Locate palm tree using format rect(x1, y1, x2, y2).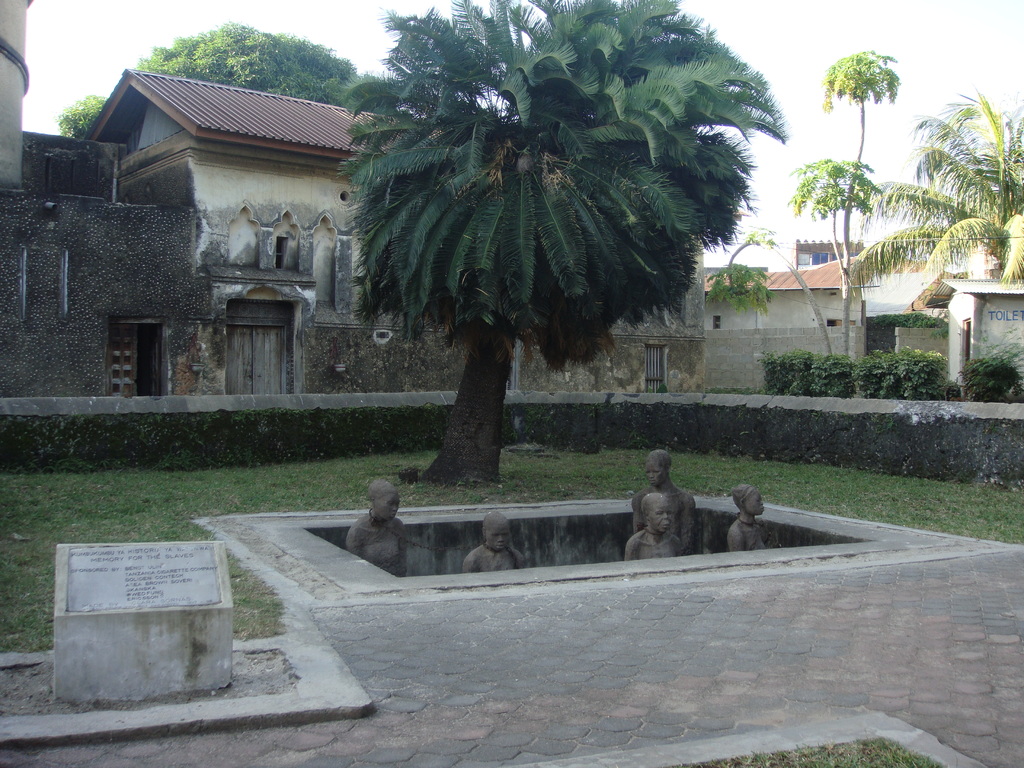
rect(820, 40, 901, 276).
